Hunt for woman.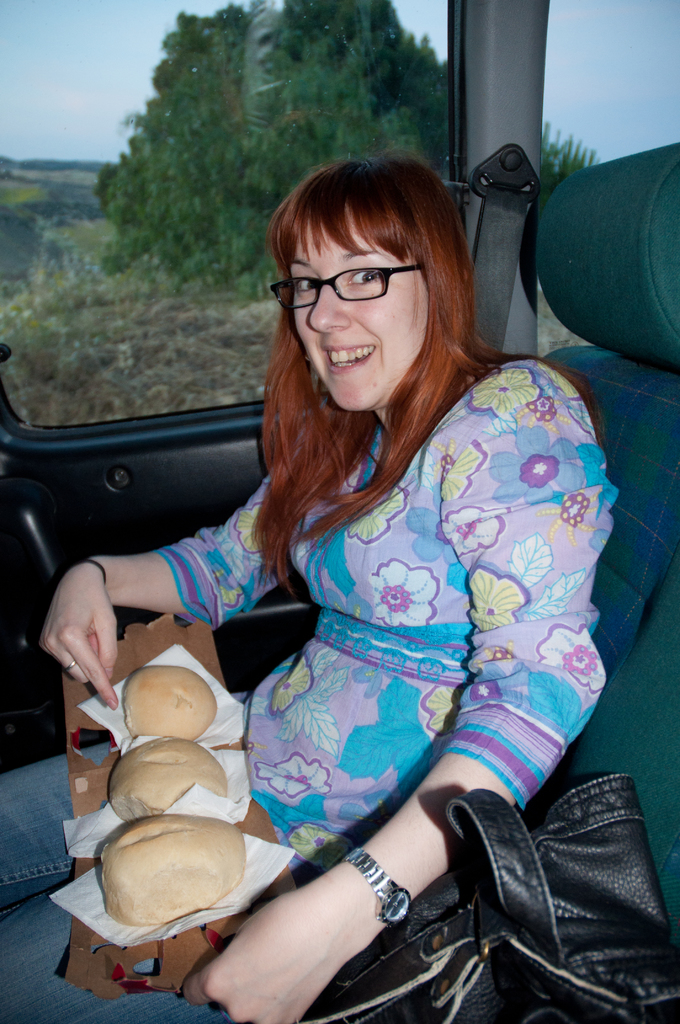
Hunted down at [left=103, top=162, right=613, bottom=1023].
